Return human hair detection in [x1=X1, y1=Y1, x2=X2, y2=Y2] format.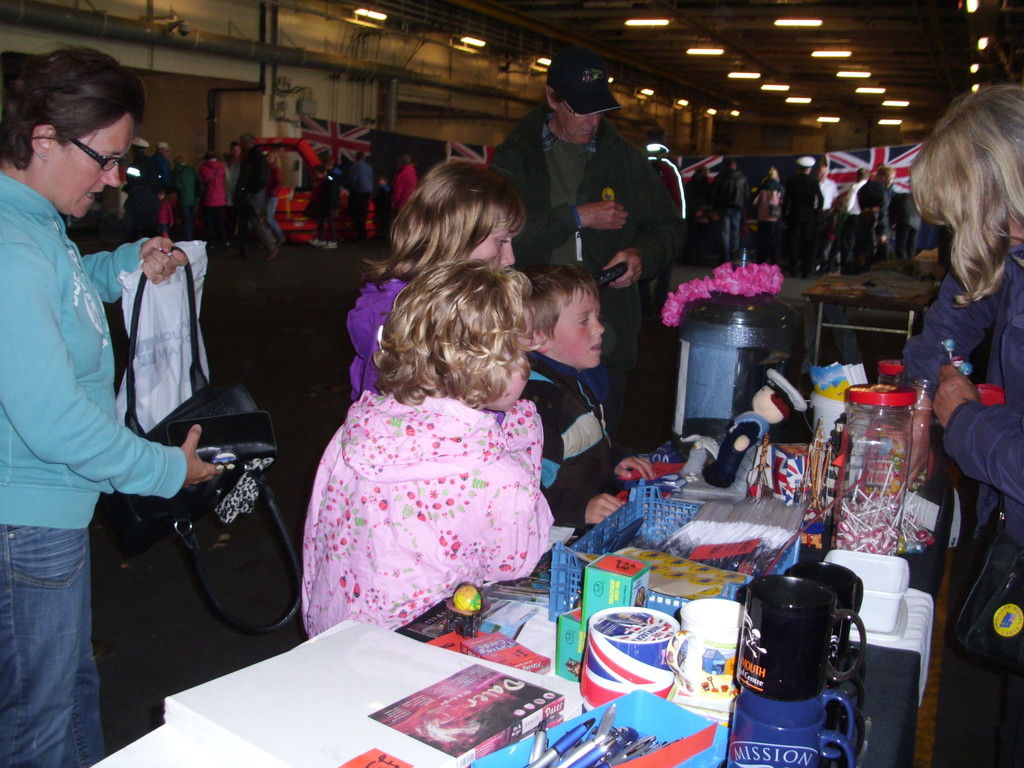
[x1=368, y1=229, x2=548, y2=420].
